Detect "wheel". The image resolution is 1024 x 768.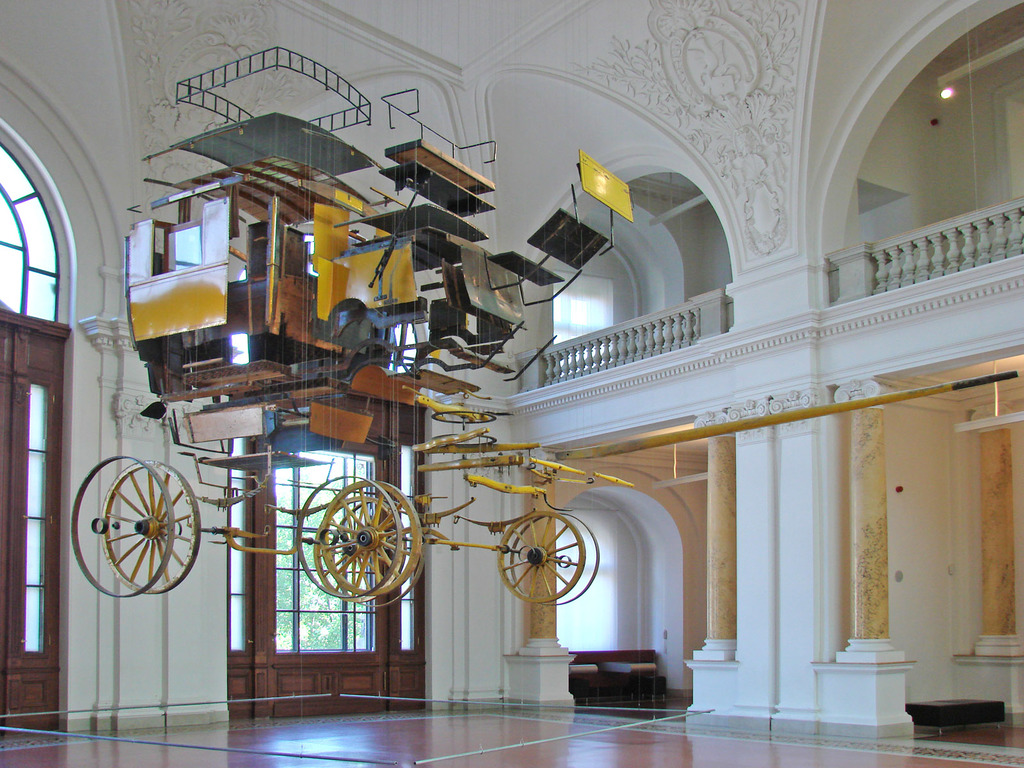
BBox(313, 495, 392, 602).
